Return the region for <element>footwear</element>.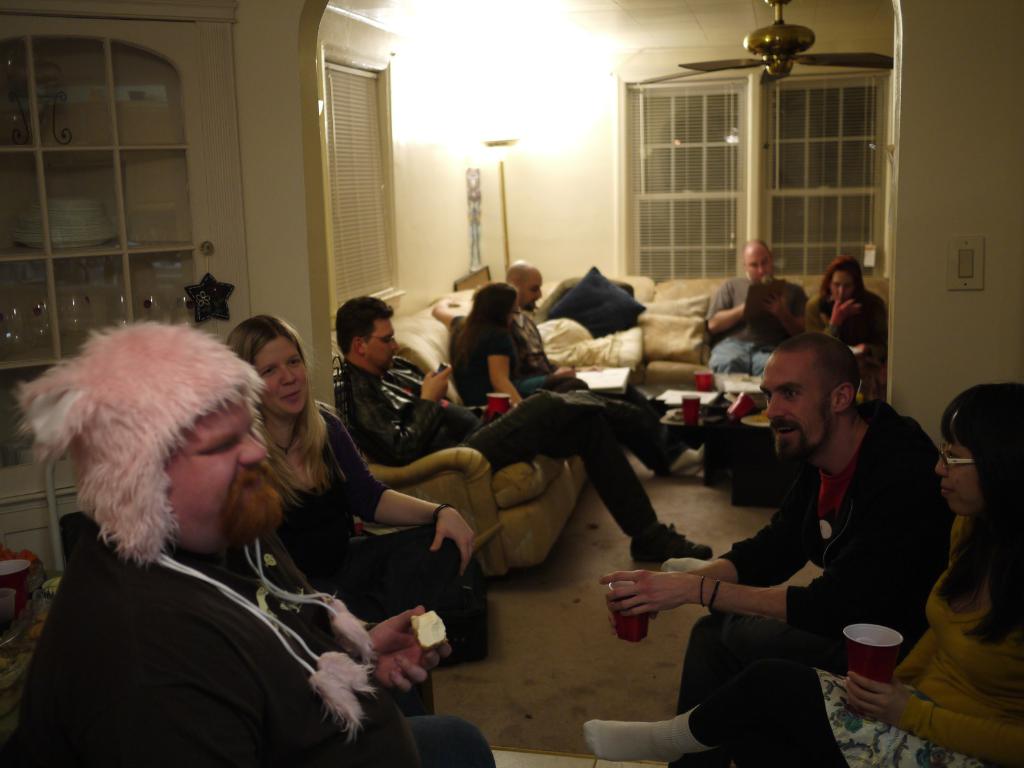
region(624, 522, 714, 568).
